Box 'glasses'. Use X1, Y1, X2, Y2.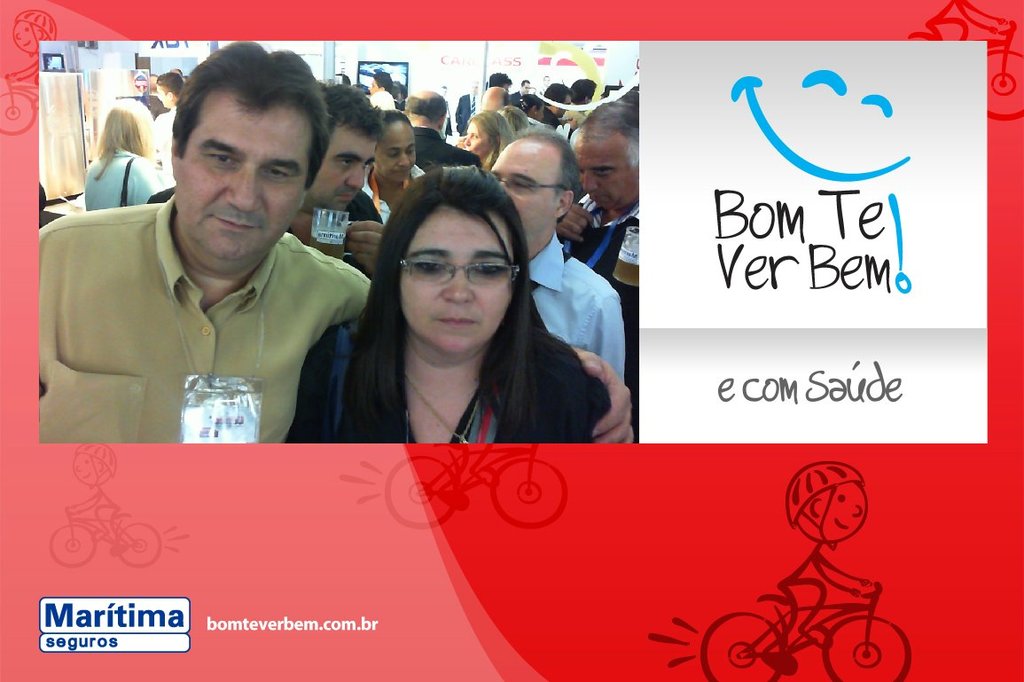
494, 172, 568, 195.
